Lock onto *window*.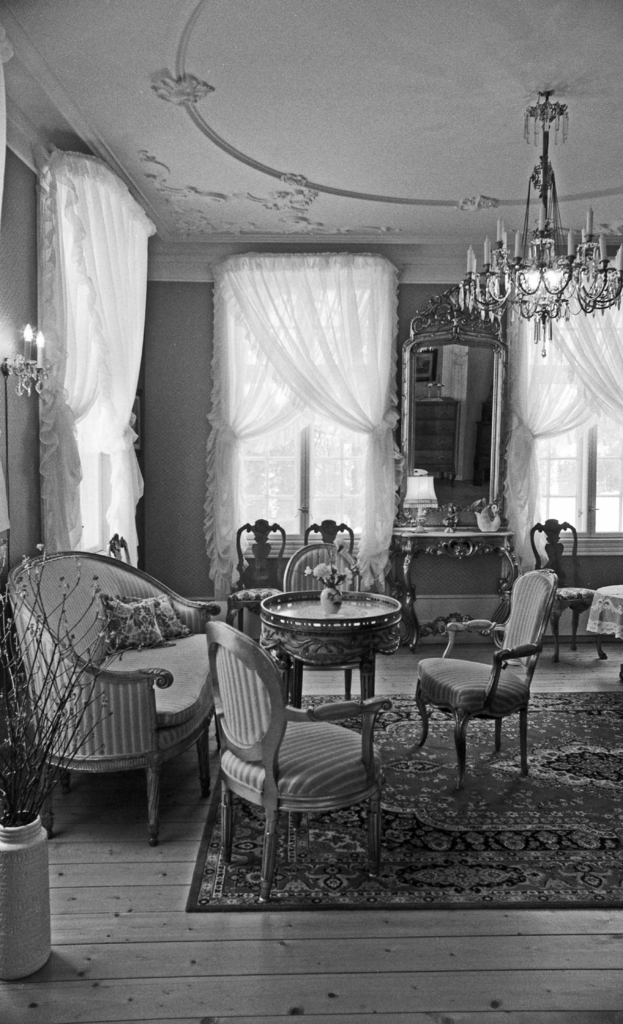
Locked: l=524, t=270, r=622, b=531.
